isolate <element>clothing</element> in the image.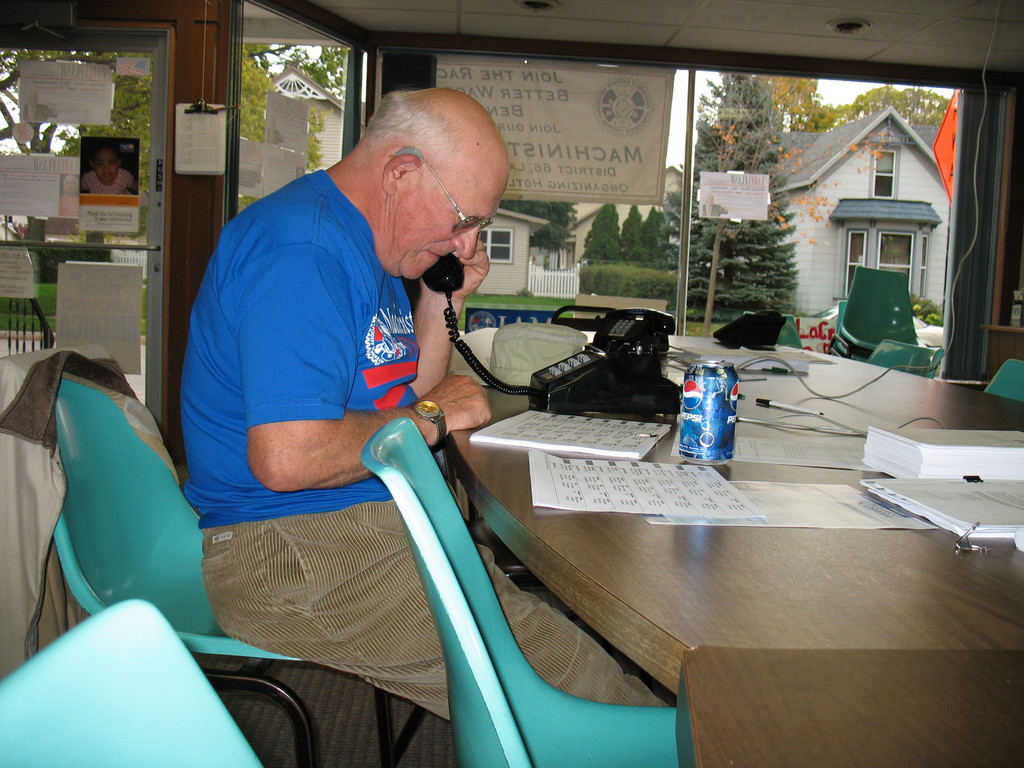
Isolated region: select_region(225, 99, 756, 735).
